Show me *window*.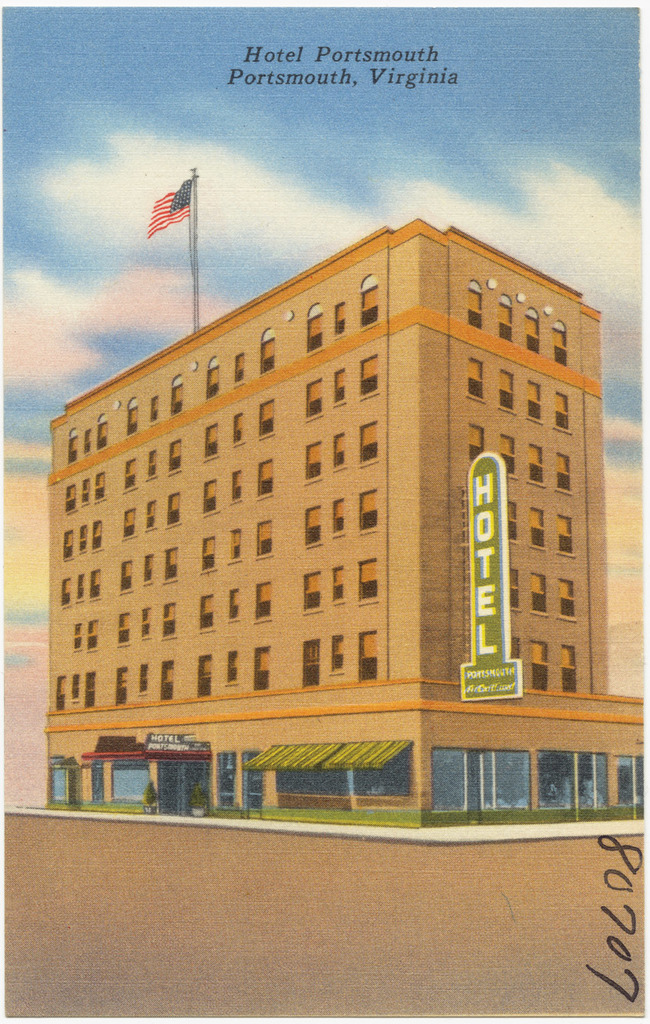
*window* is here: x1=531 y1=506 x2=546 y2=550.
